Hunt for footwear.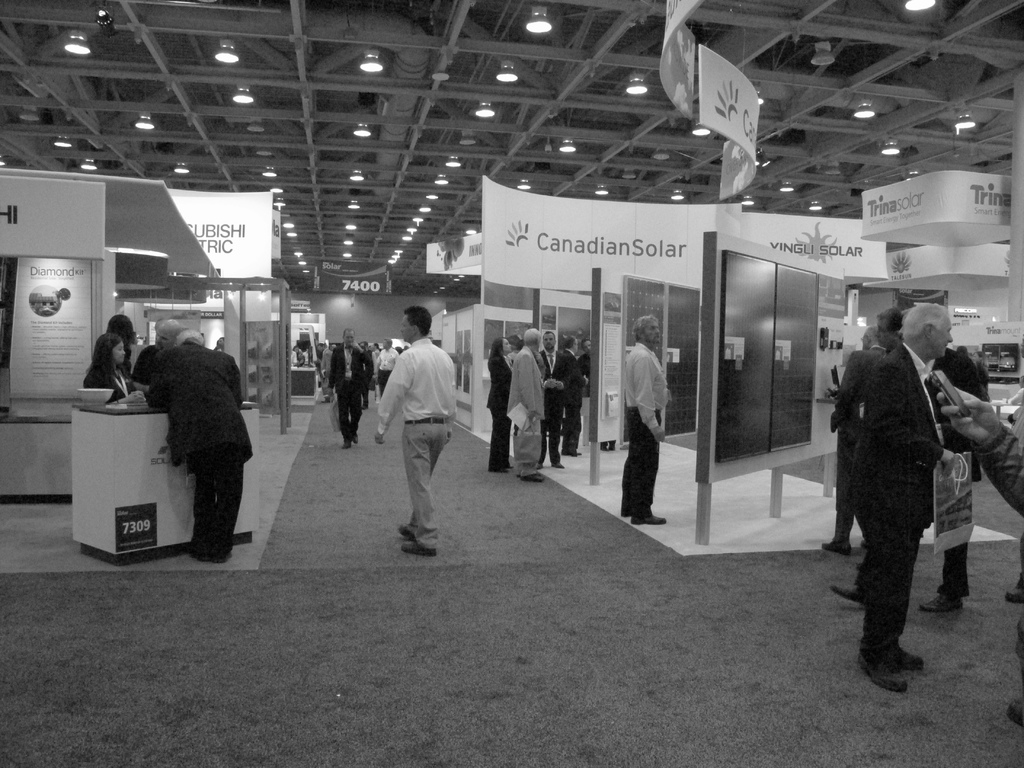
Hunted down at [404,540,436,559].
